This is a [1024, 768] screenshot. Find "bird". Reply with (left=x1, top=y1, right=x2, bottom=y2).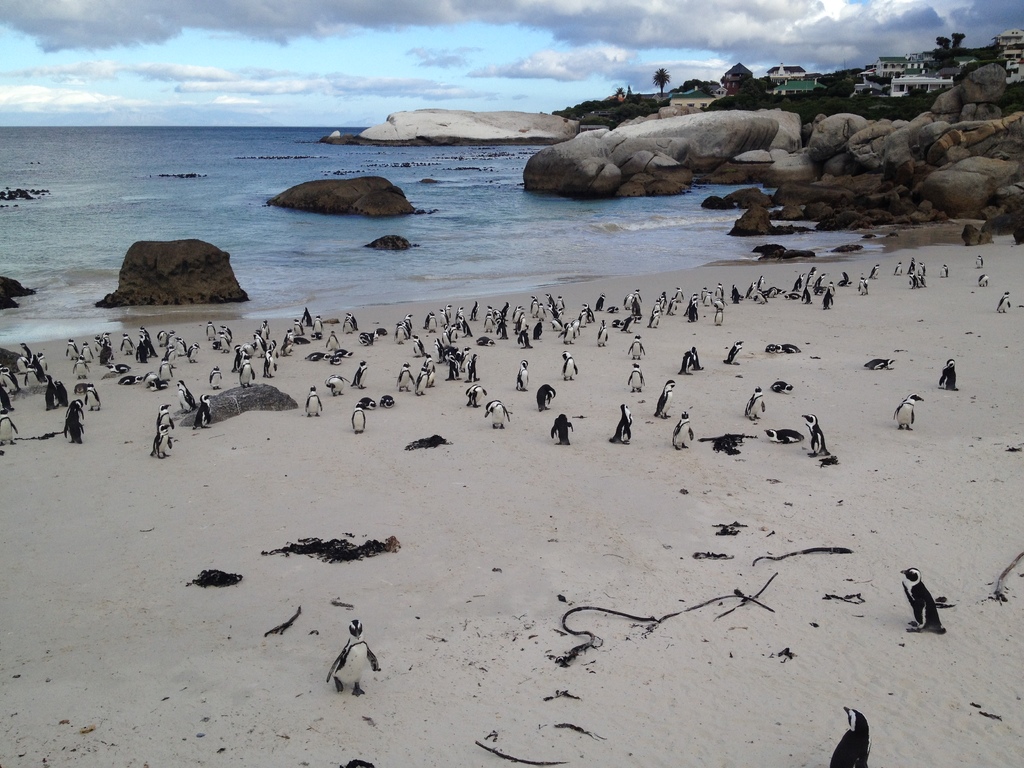
(left=779, top=342, right=800, bottom=352).
